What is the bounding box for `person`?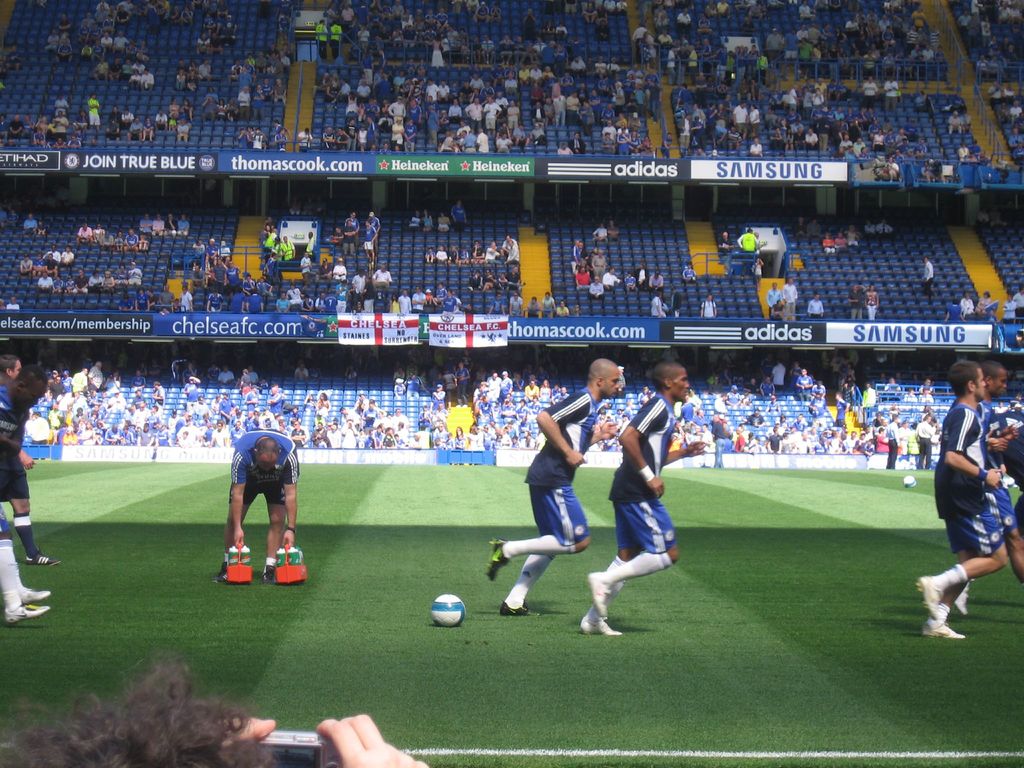
x1=916, y1=358, x2=1002, y2=630.
